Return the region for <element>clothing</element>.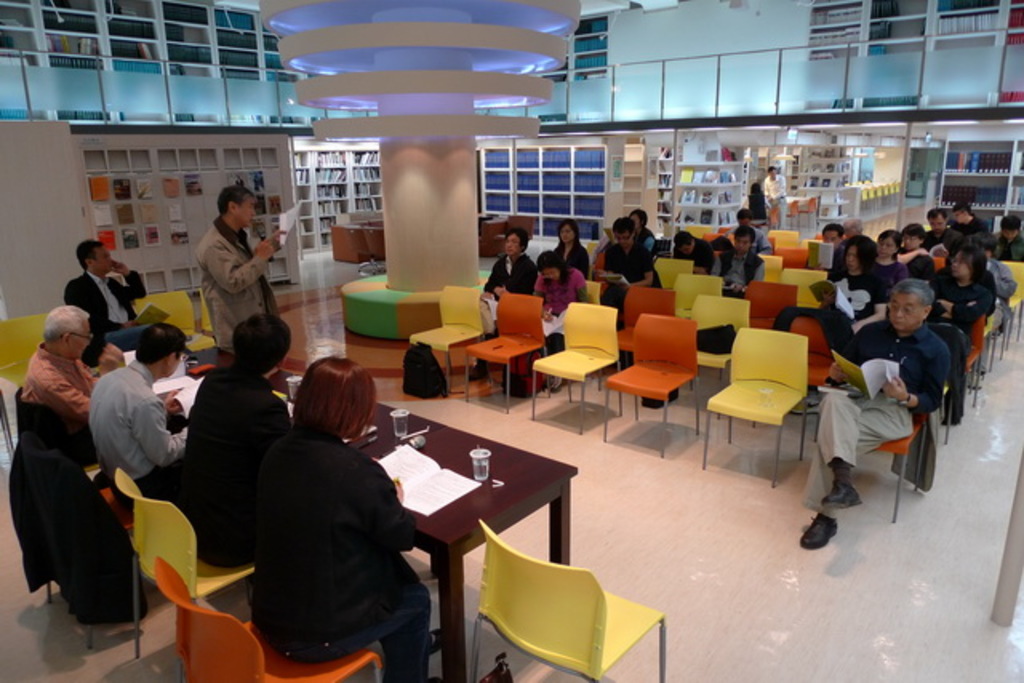
left=547, top=235, right=586, bottom=264.
